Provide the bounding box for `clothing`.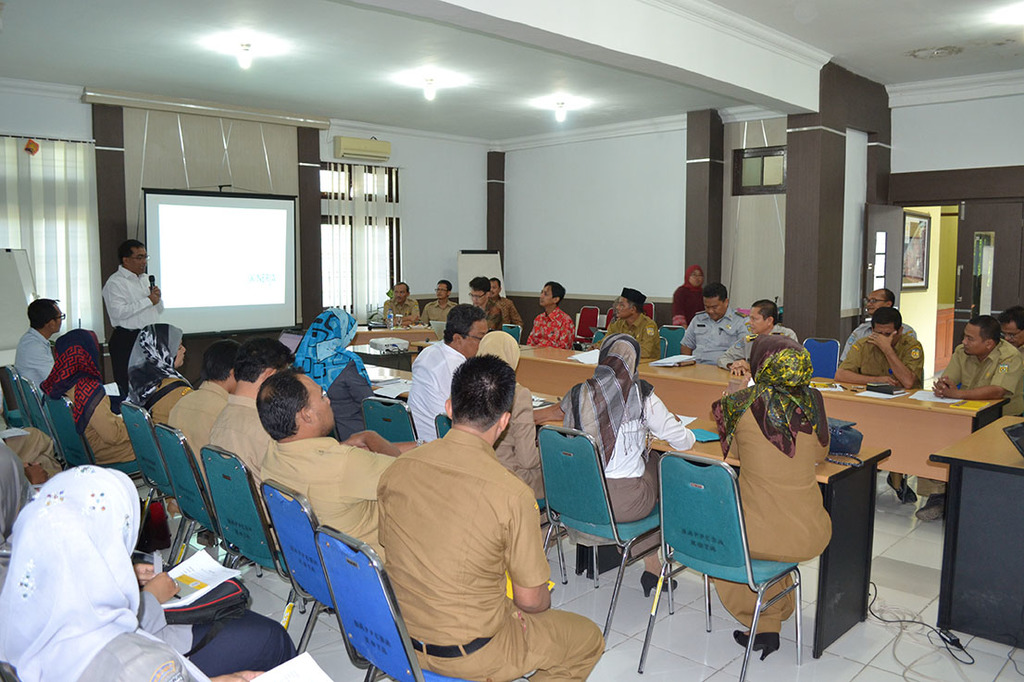
<box>208,385,280,490</box>.
